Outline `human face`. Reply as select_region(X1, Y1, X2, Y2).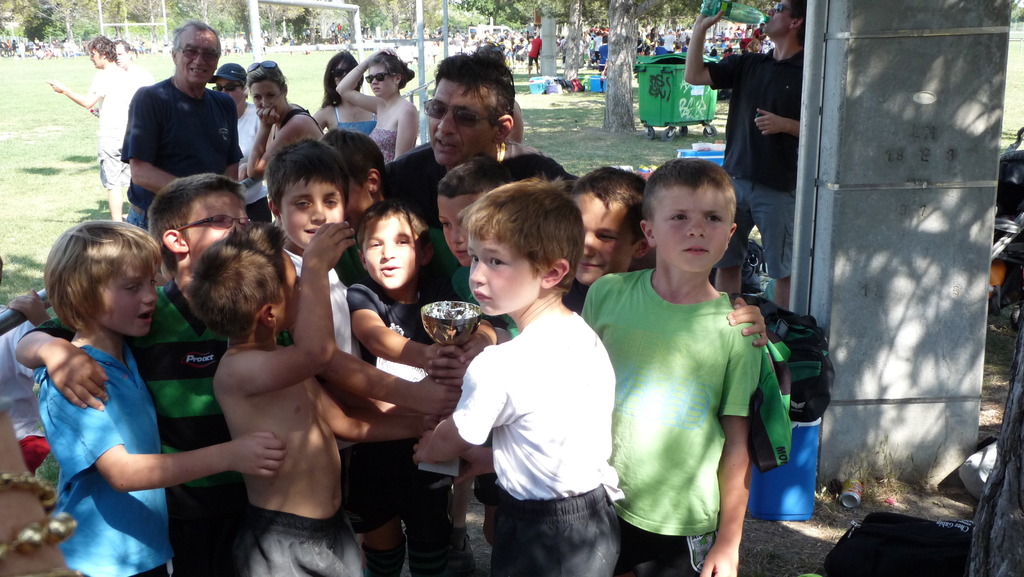
select_region(177, 26, 225, 84).
